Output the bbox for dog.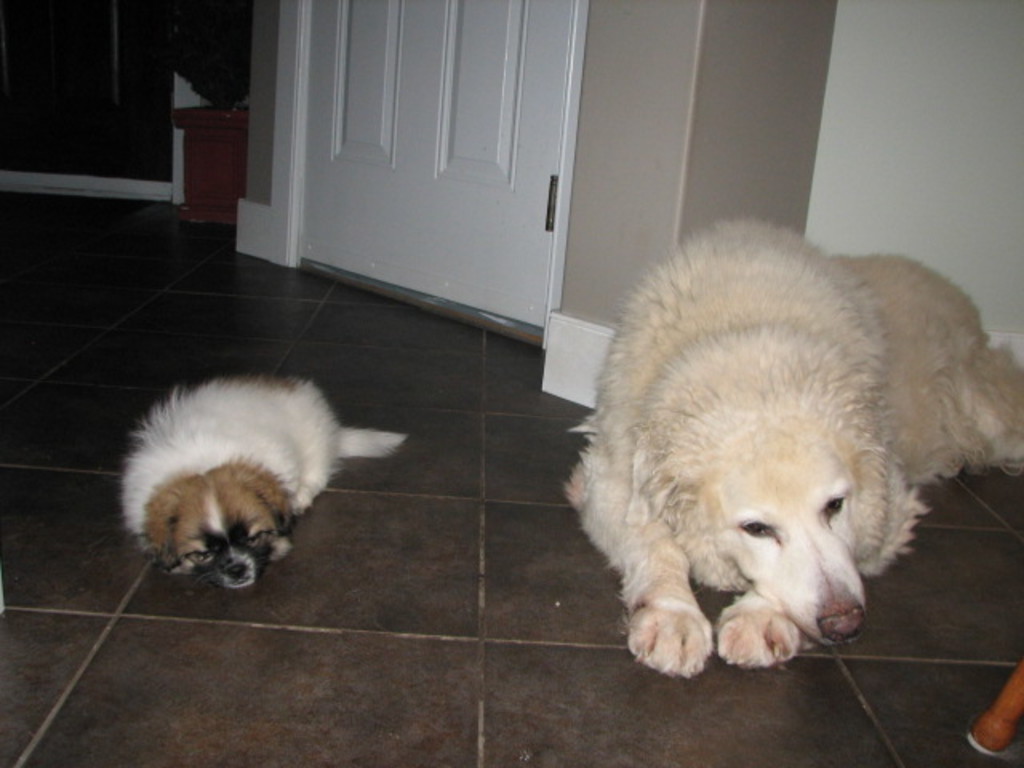
558:218:1022:683.
